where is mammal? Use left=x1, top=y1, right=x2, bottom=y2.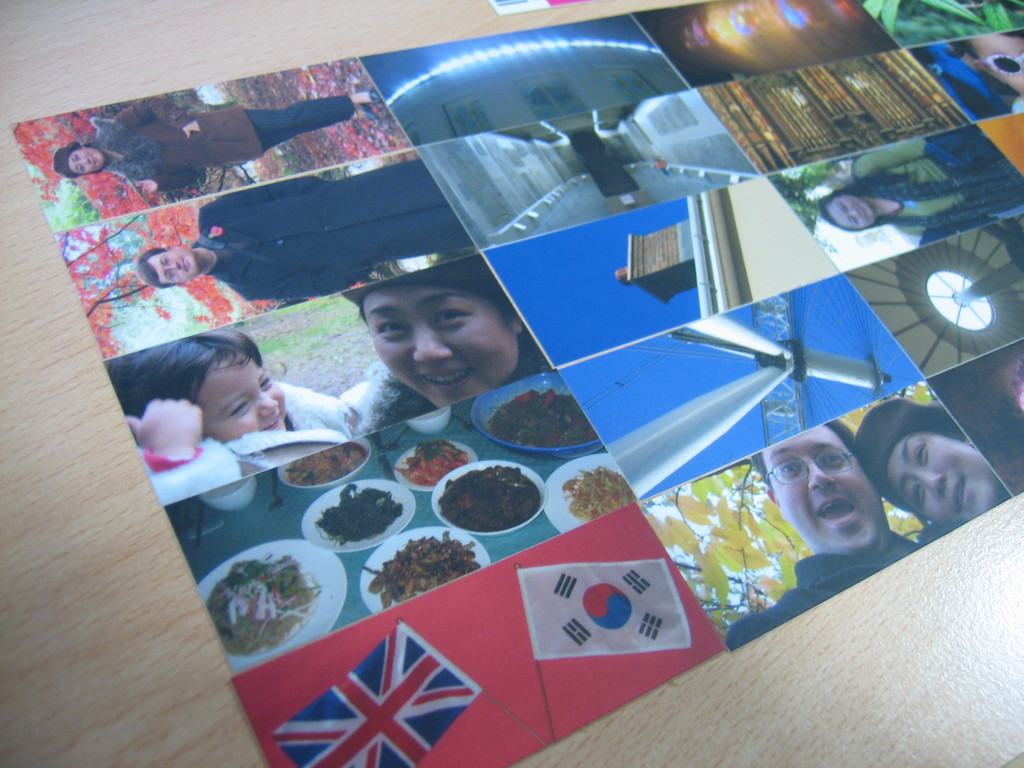
left=824, top=138, right=1023, bottom=239.
